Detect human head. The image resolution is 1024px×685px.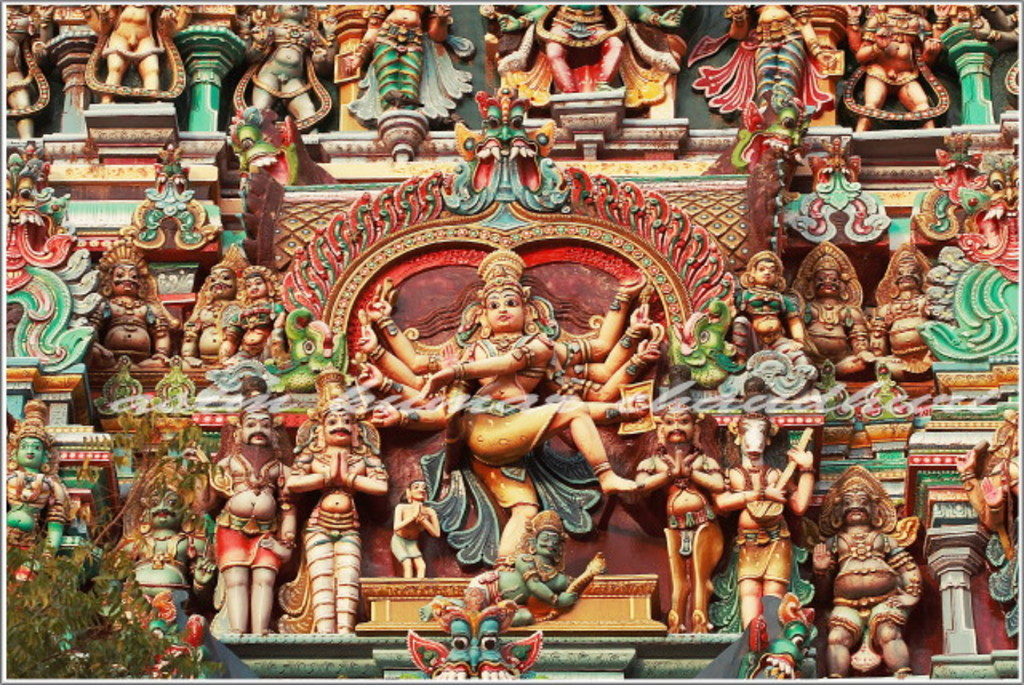
139, 487, 195, 530.
